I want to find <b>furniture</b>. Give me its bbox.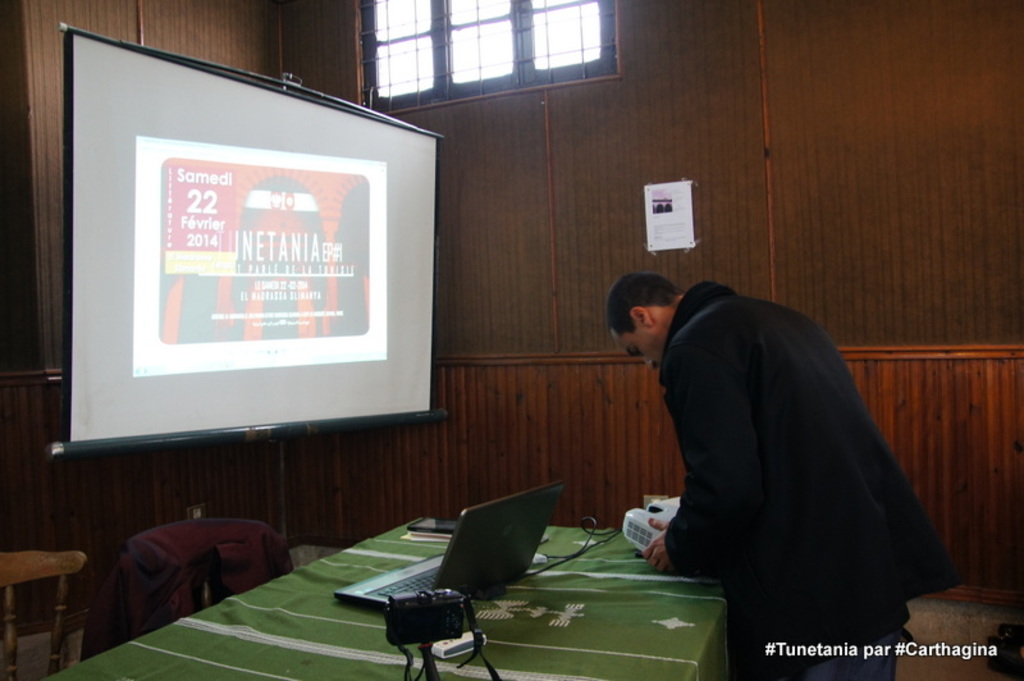
bbox=[47, 512, 728, 680].
